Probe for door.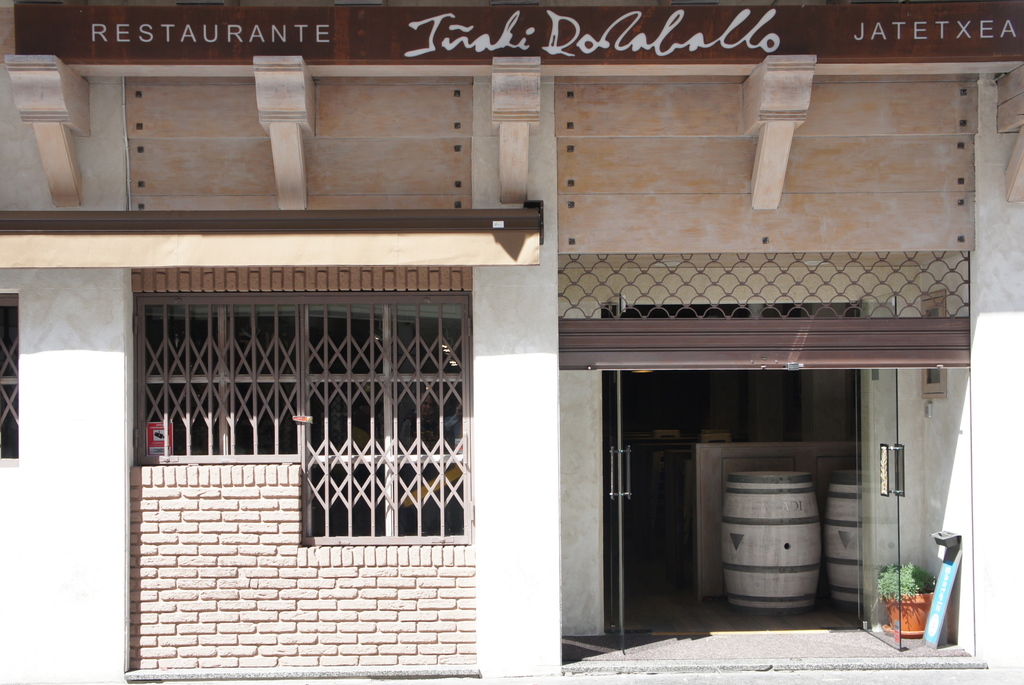
Probe result: locate(608, 288, 902, 654).
